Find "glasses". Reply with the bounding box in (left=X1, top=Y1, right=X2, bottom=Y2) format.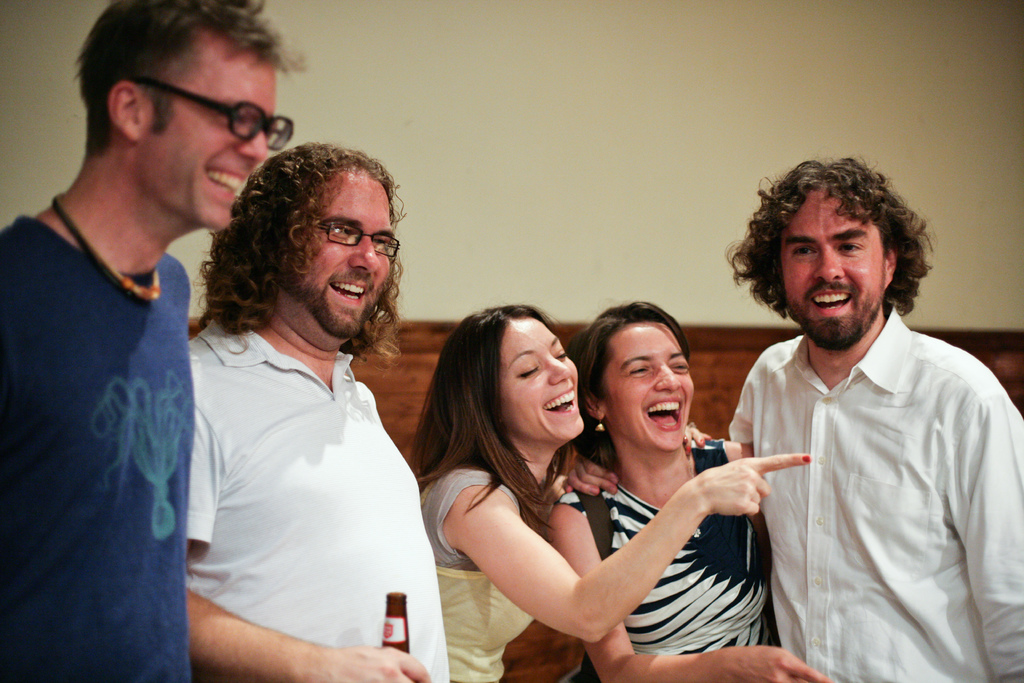
(left=312, top=216, right=400, bottom=261).
